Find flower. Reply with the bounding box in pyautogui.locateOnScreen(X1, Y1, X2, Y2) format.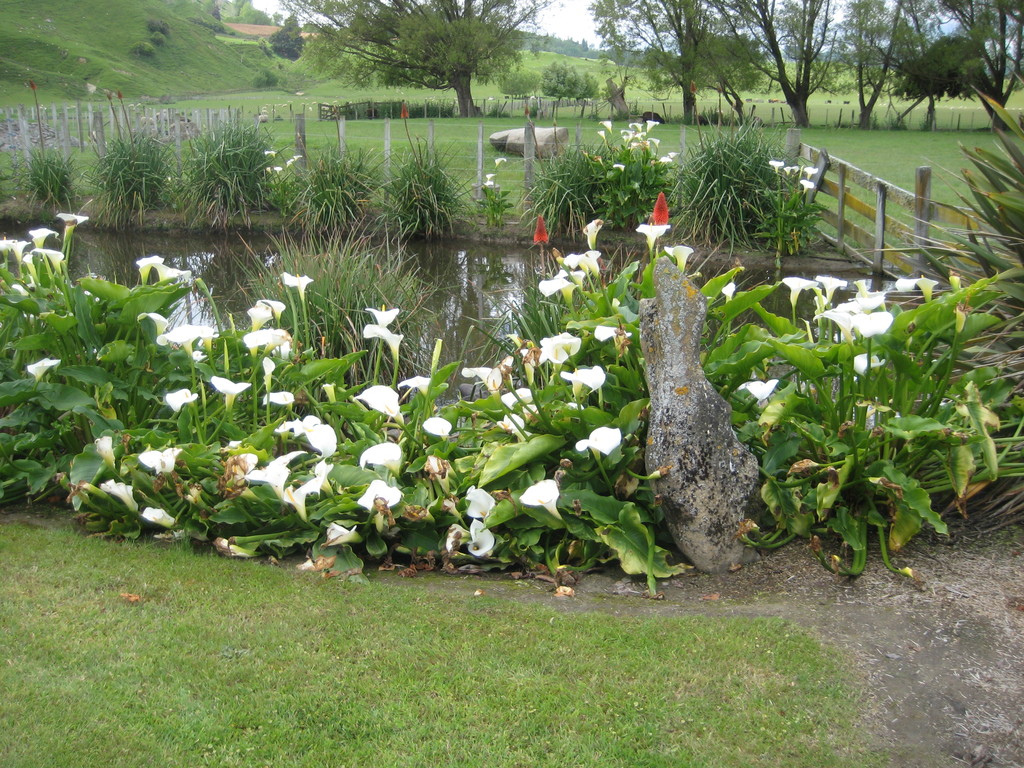
pyautogui.locateOnScreen(358, 441, 401, 478).
